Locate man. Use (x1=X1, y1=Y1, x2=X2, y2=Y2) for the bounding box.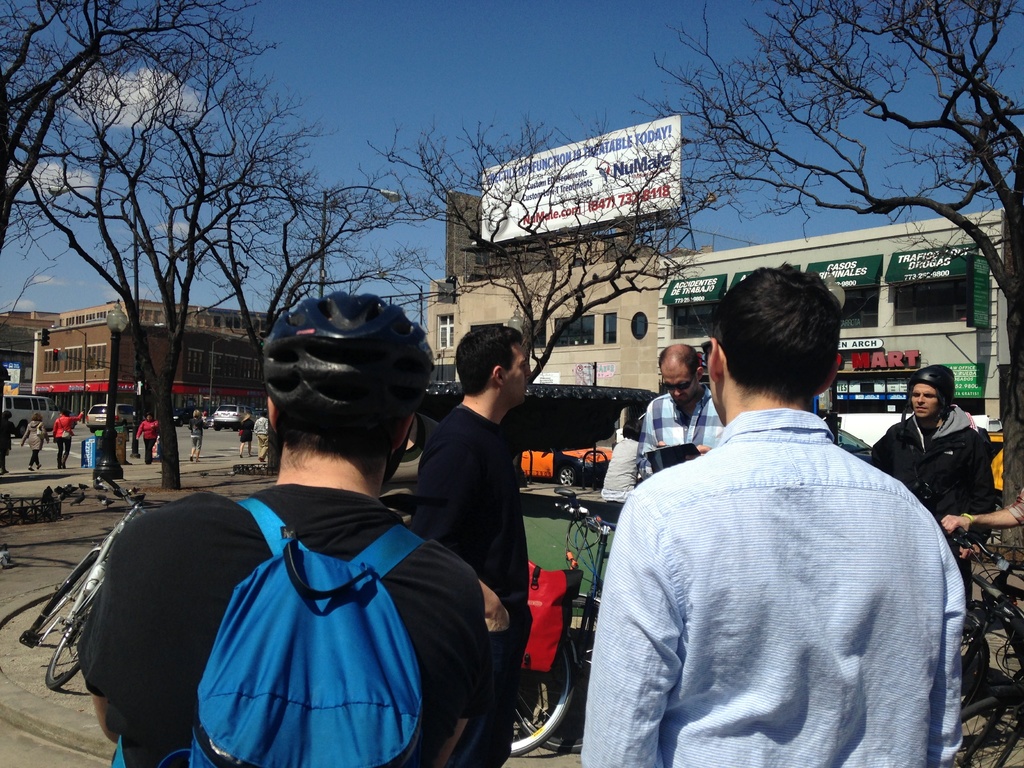
(x1=252, y1=410, x2=271, y2=462).
